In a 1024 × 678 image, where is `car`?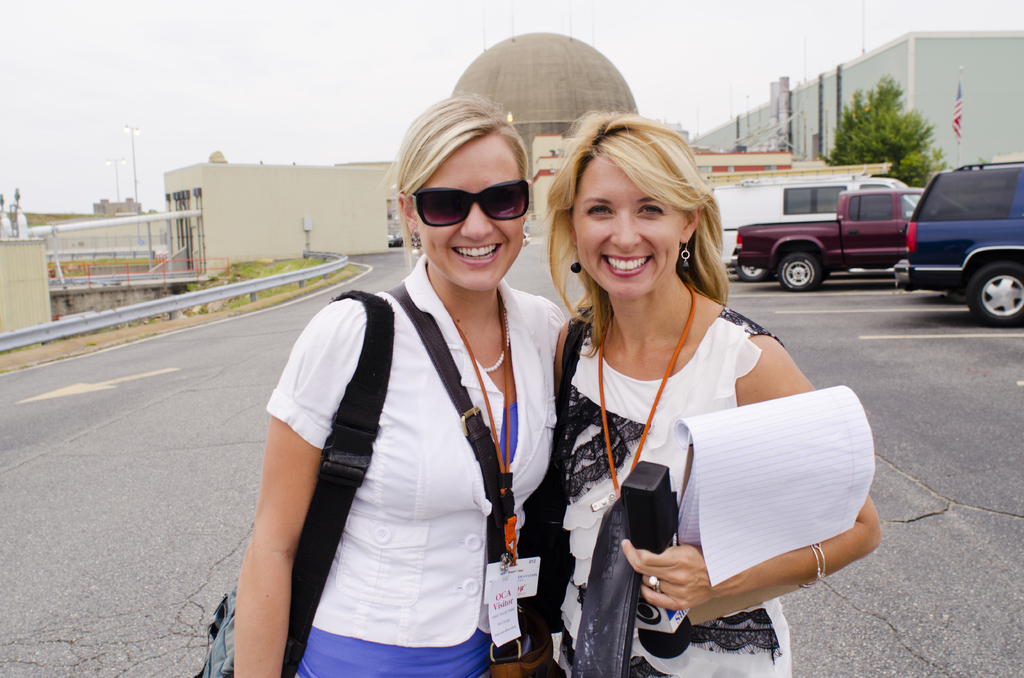
<region>522, 232, 530, 243</region>.
